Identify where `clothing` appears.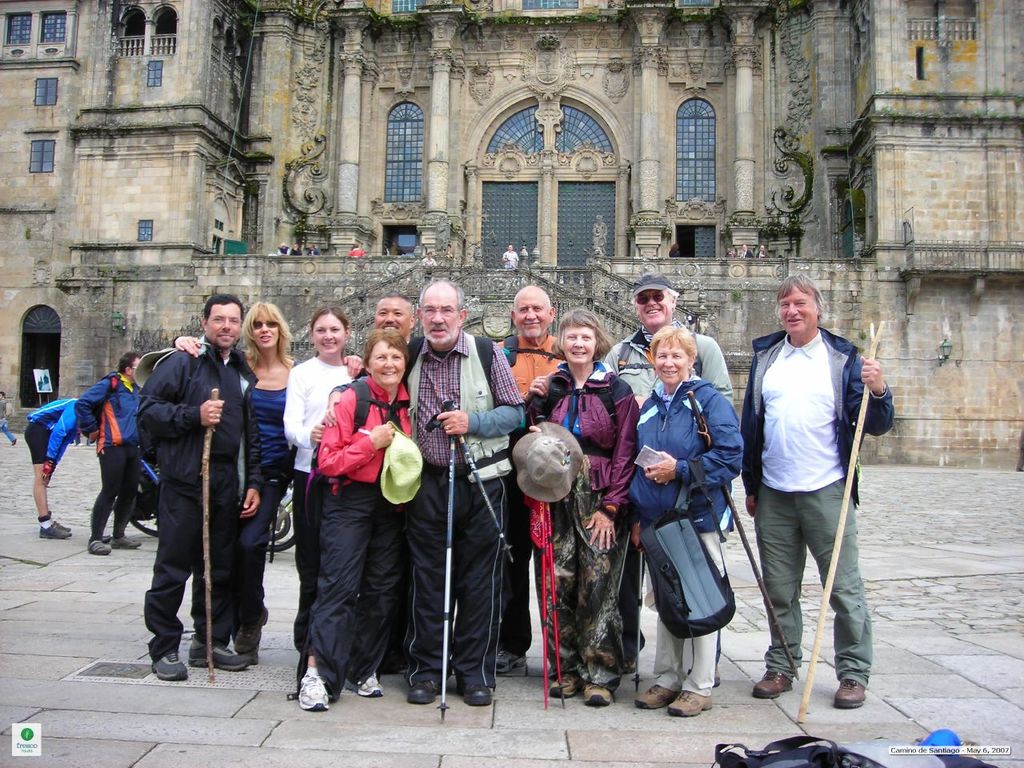
Appears at crop(286, 354, 366, 646).
